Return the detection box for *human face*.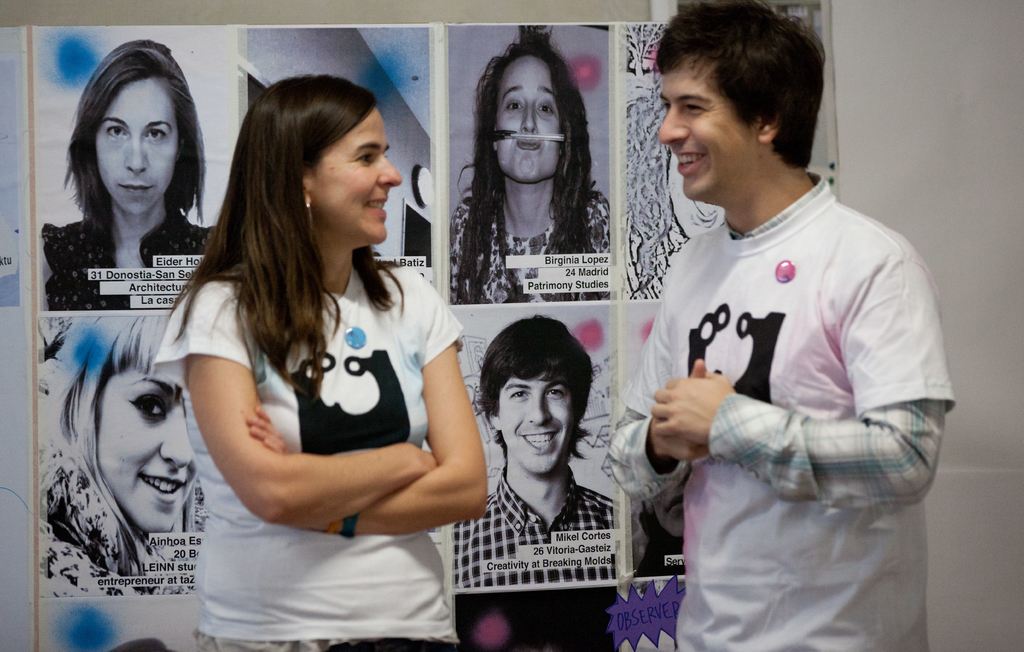
{"x1": 659, "y1": 62, "x2": 753, "y2": 202}.
